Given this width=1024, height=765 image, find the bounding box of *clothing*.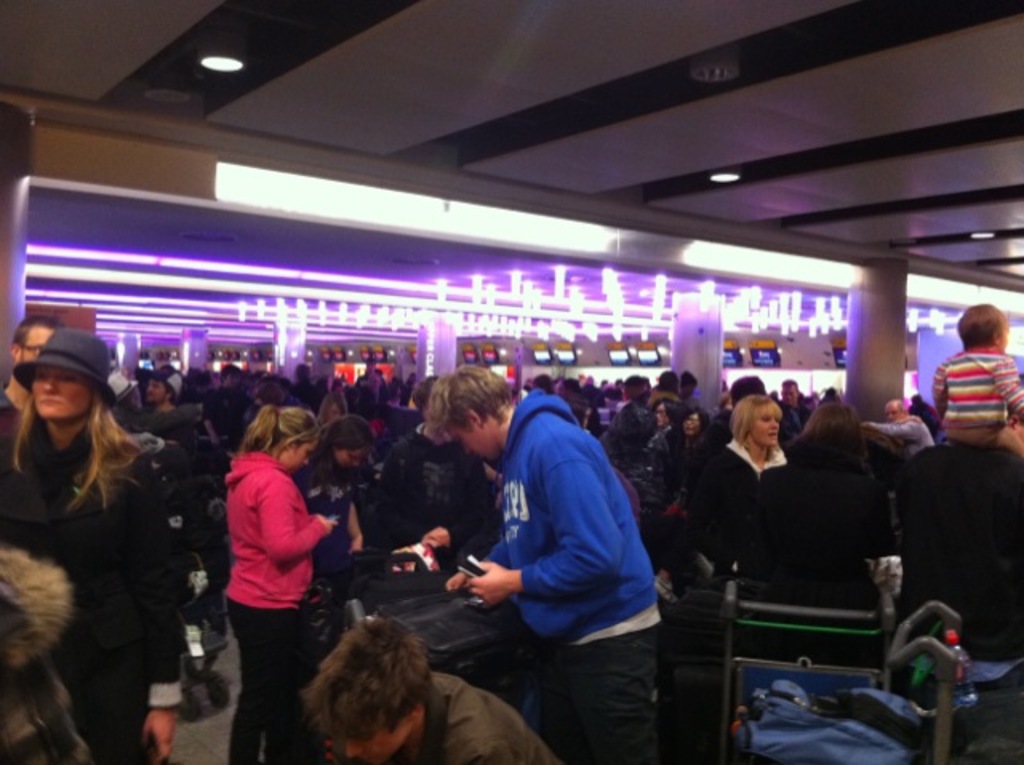
485:391:661:763.
